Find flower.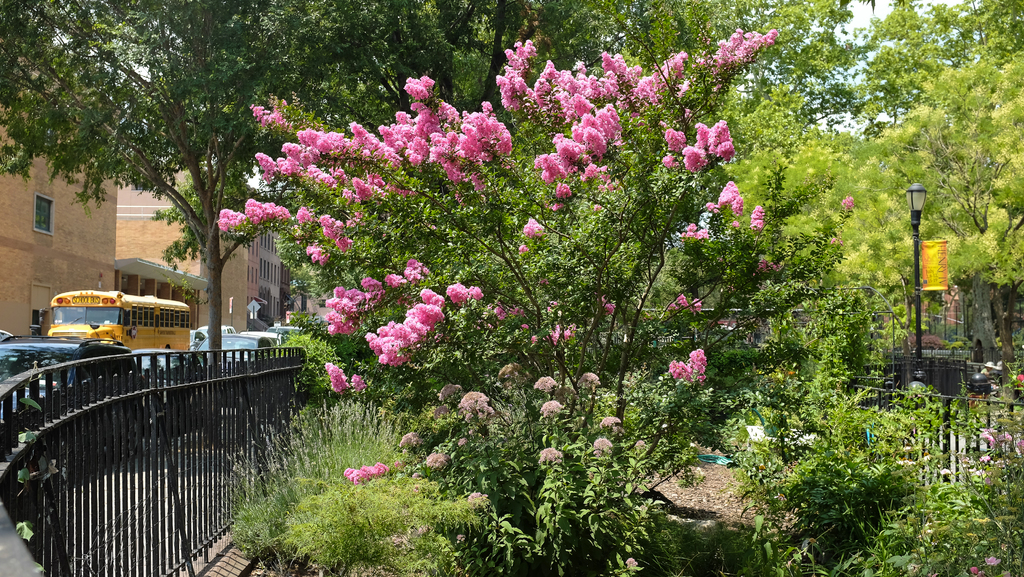
bbox(534, 375, 566, 391).
